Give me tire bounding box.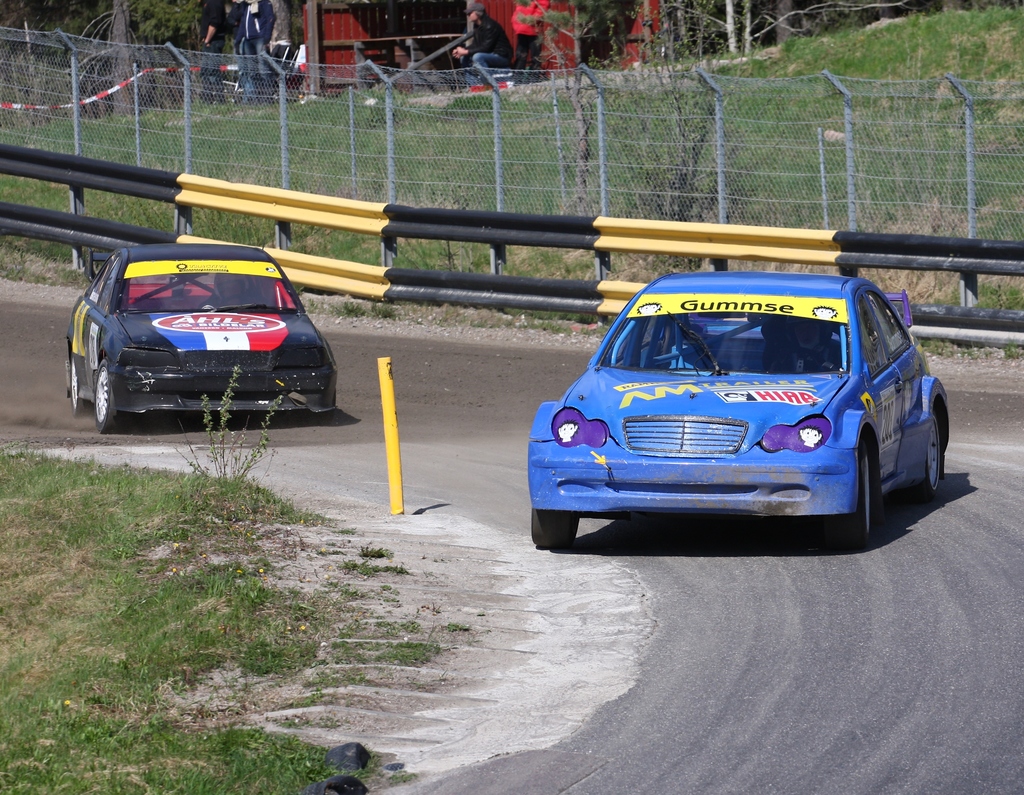
l=531, t=507, r=582, b=543.
